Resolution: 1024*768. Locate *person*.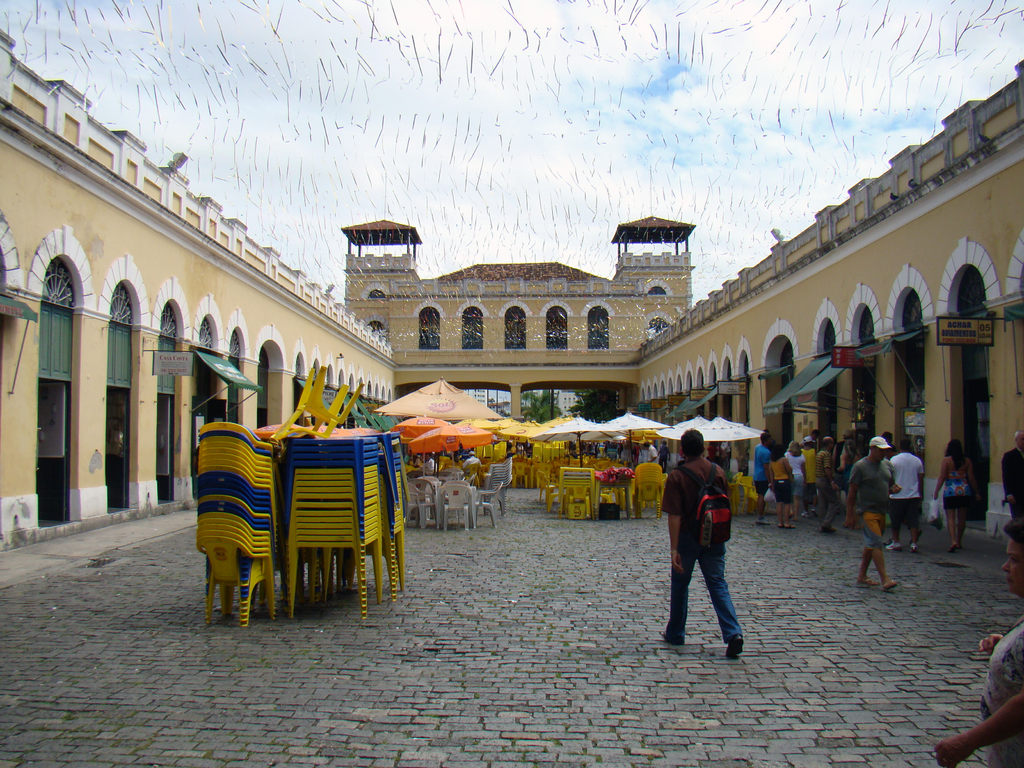
{"left": 787, "top": 436, "right": 813, "bottom": 487}.
